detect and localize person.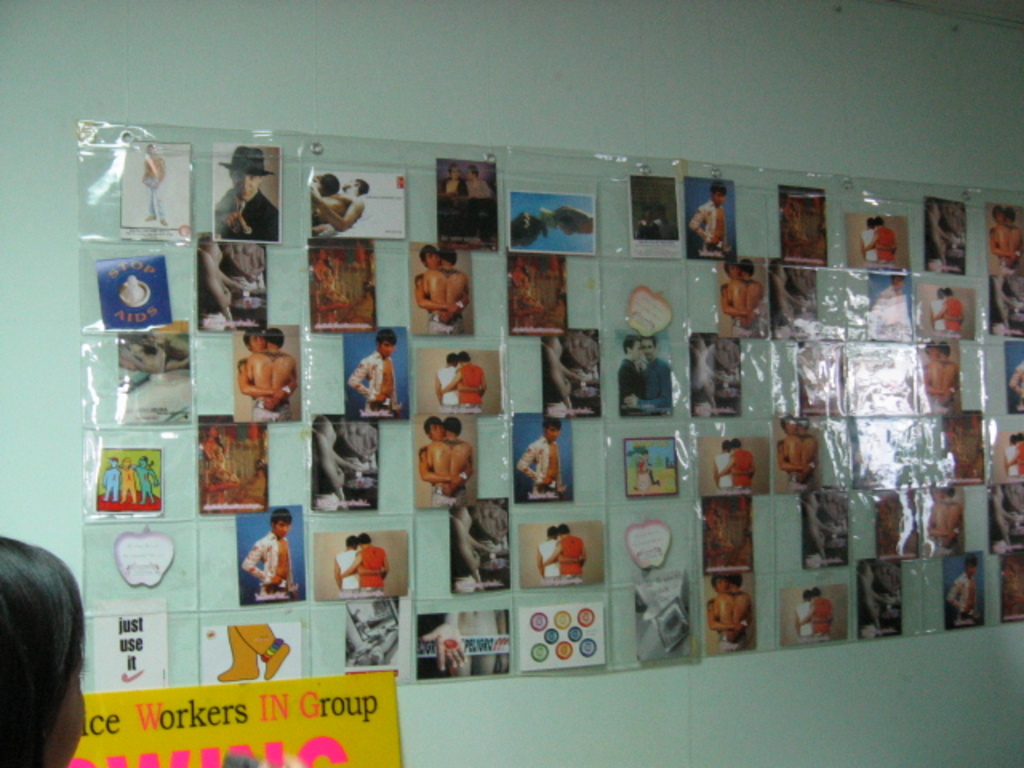
Localized at 120 454 139 504.
